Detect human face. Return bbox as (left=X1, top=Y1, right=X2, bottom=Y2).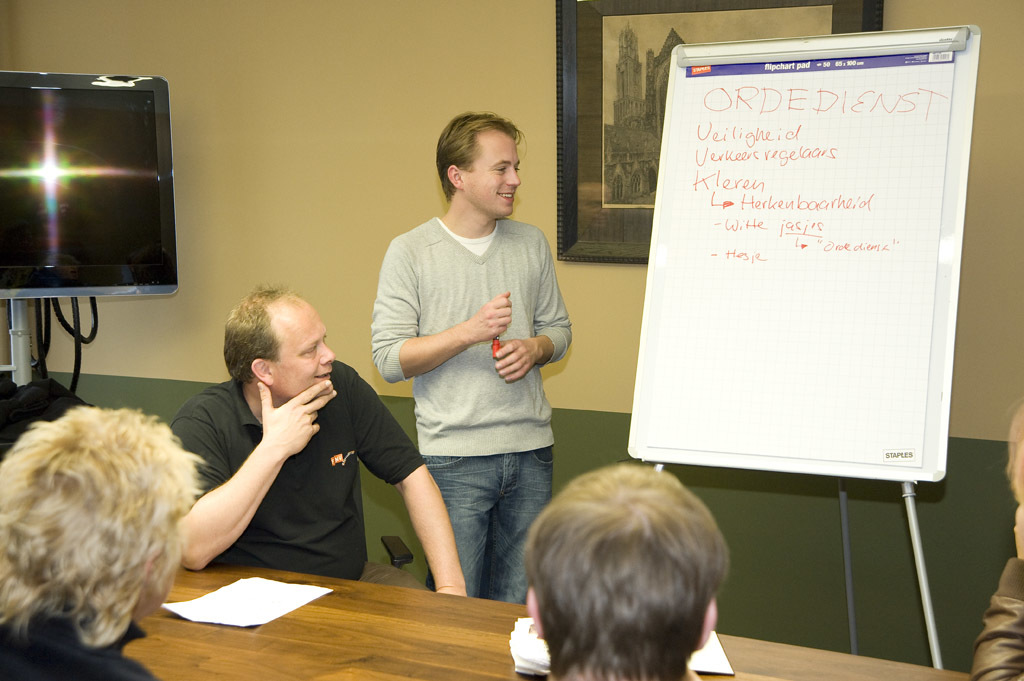
(left=460, top=134, right=521, bottom=216).
